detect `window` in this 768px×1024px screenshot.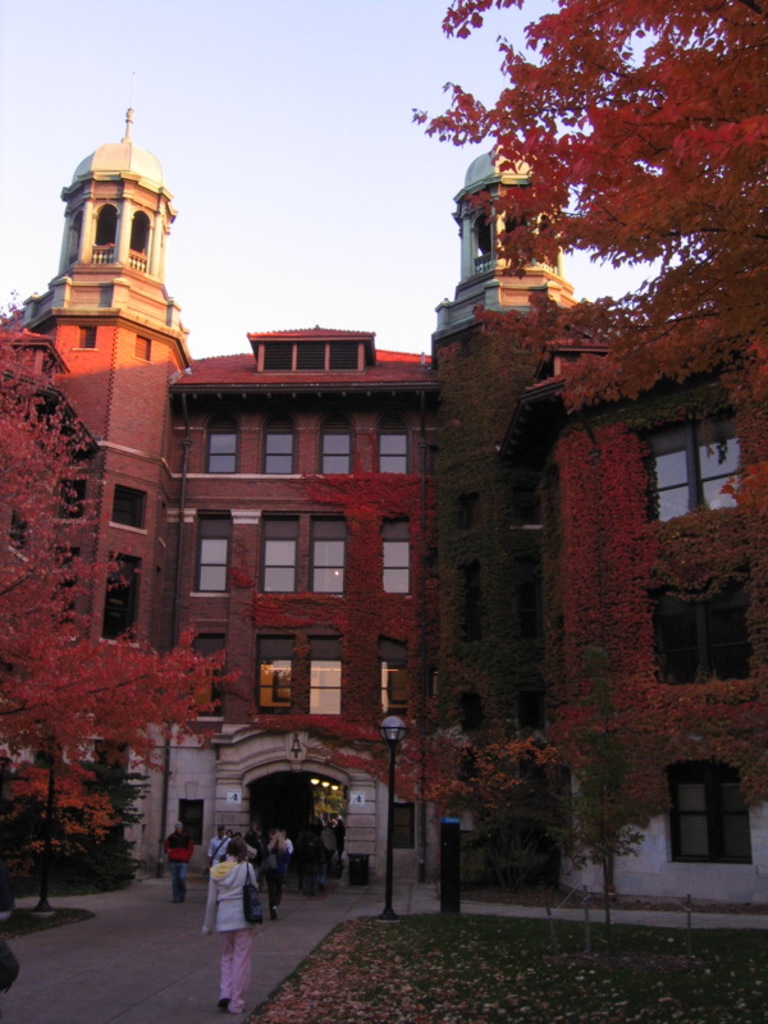
Detection: [left=100, top=553, right=138, bottom=643].
